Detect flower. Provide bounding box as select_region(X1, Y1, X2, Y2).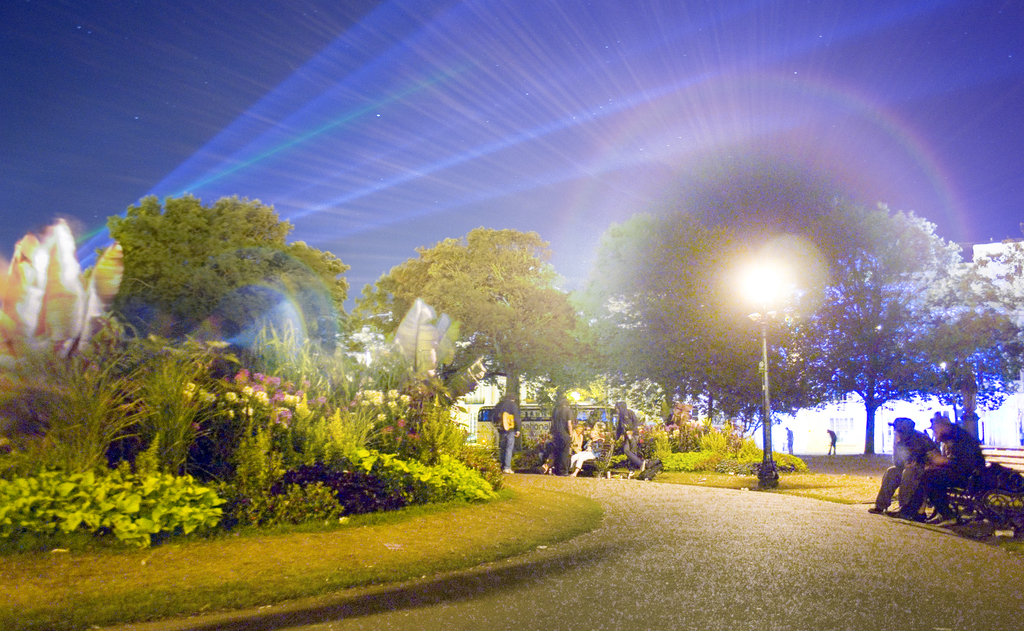
select_region(237, 389, 248, 413).
